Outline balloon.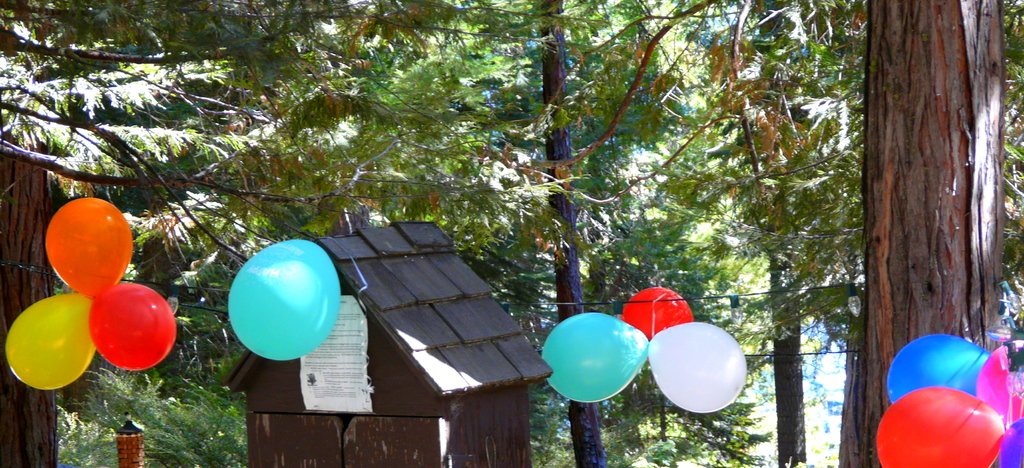
Outline: [620, 287, 696, 360].
